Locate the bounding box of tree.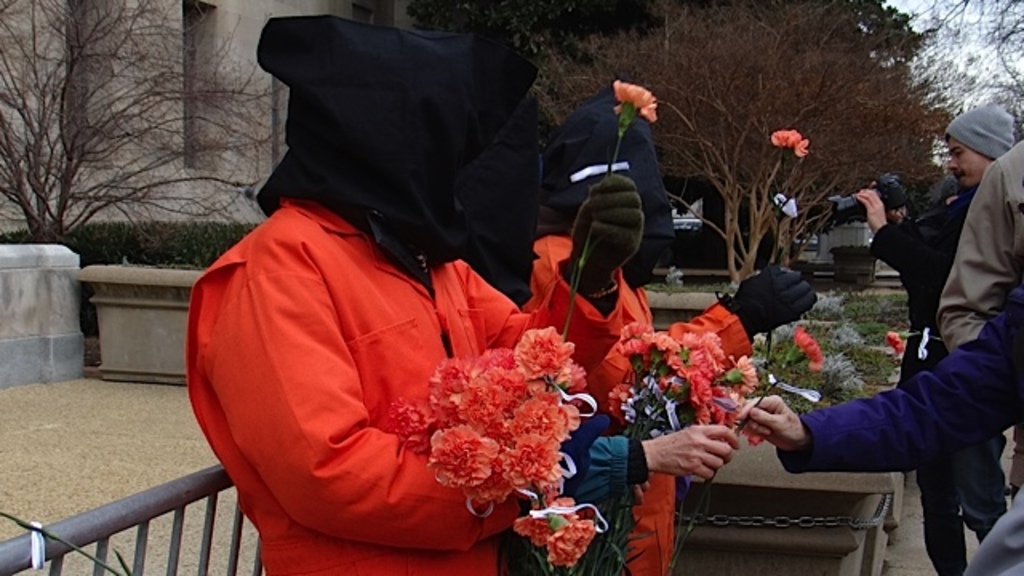
Bounding box: 0, 0, 286, 246.
